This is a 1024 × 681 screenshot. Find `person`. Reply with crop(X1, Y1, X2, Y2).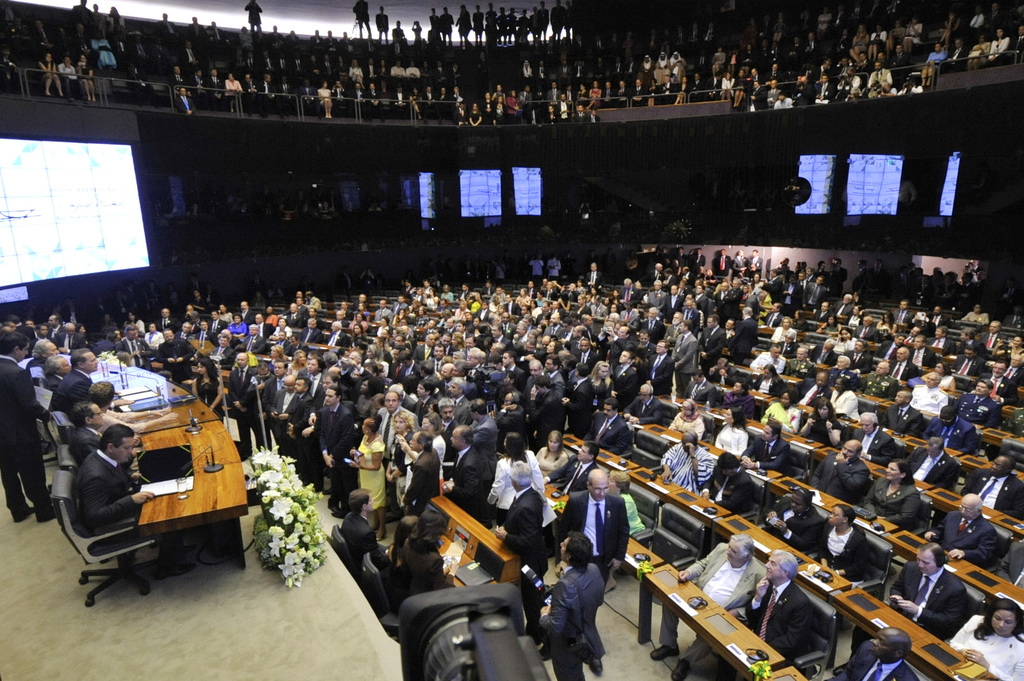
crop(786, 347, 815, 373).
